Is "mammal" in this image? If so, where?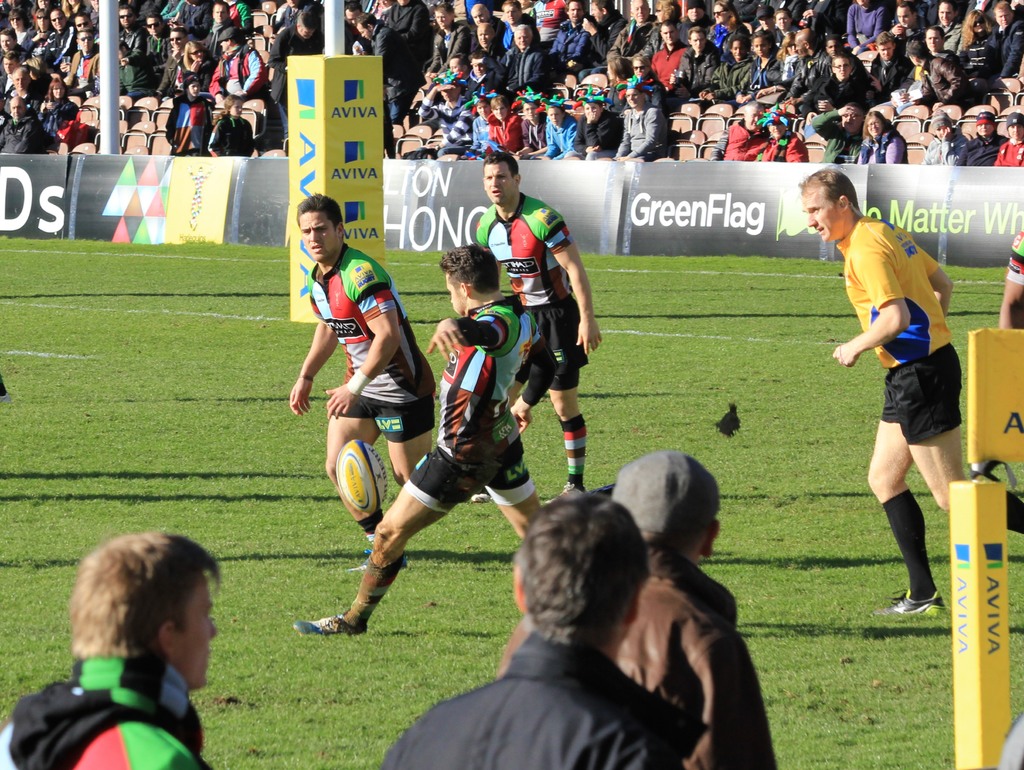
Yes, at locate(454, 95, 493, 164).
